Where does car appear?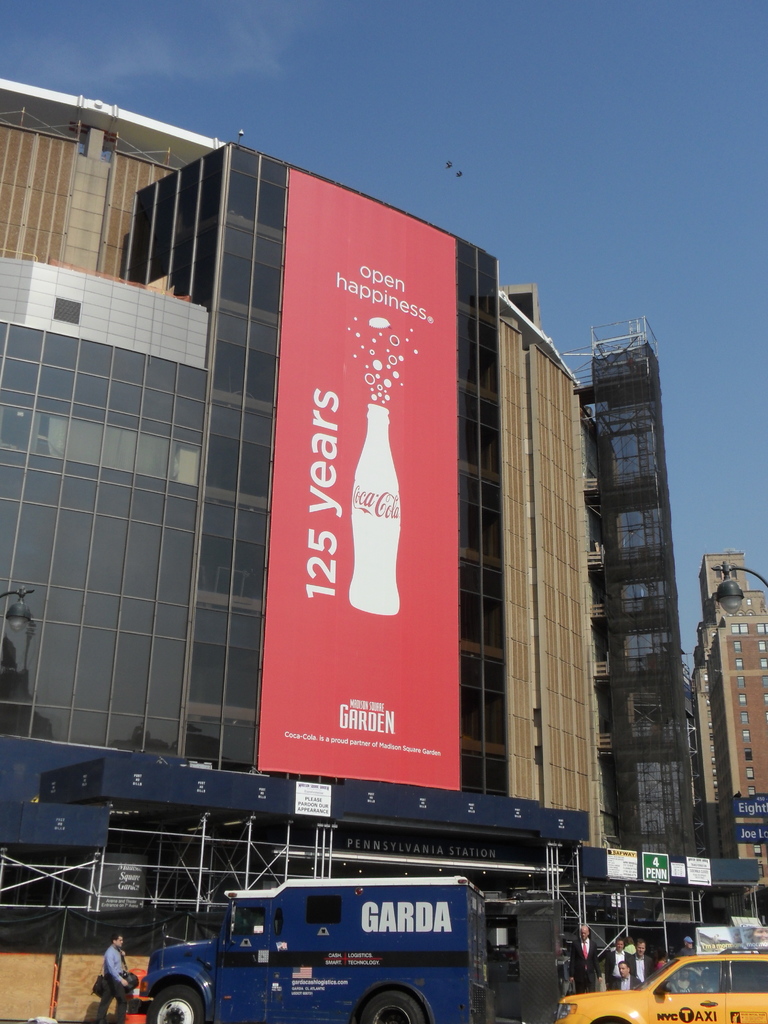
Appears at 570:941:767:1023.
